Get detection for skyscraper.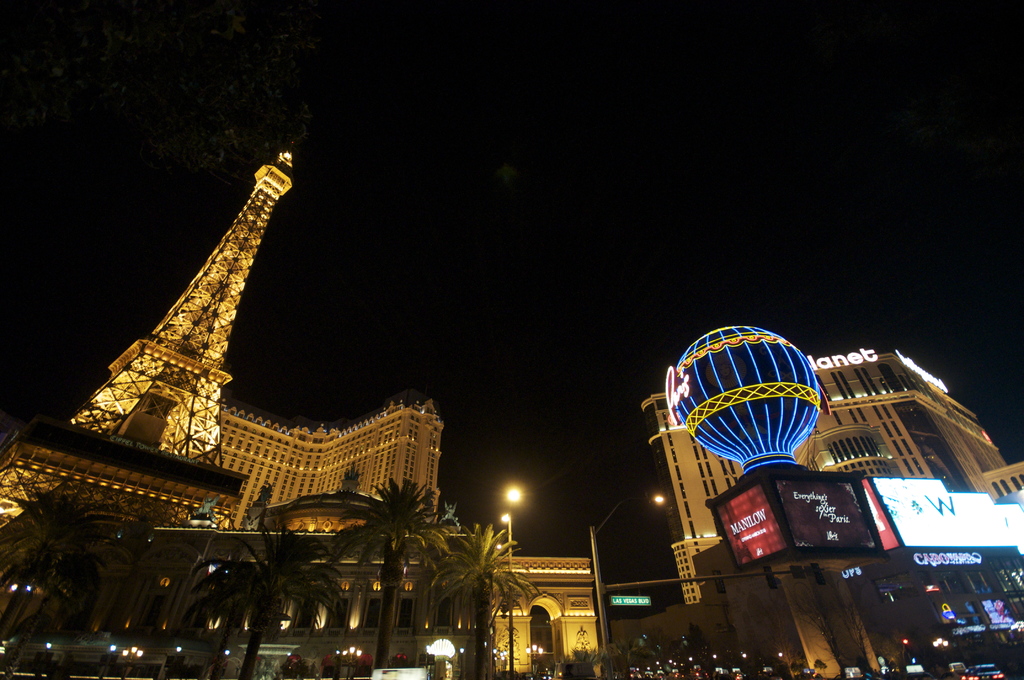
Detection: 639,327,953,617.
